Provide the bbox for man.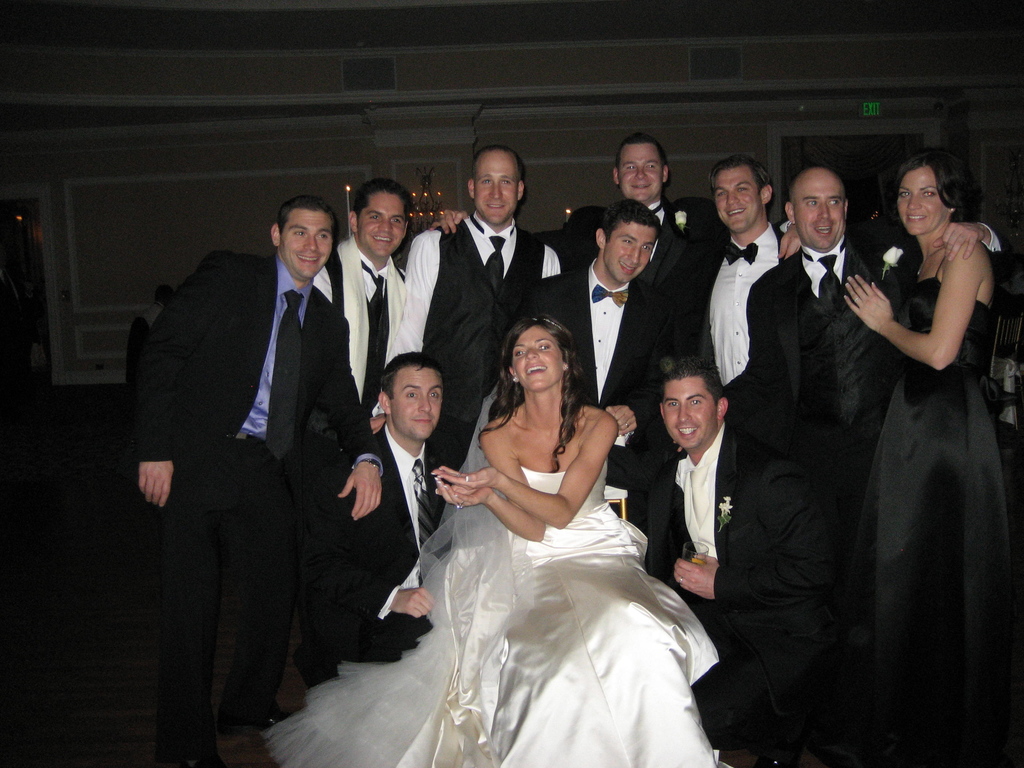
bbox(684, 147, 794, 612).
